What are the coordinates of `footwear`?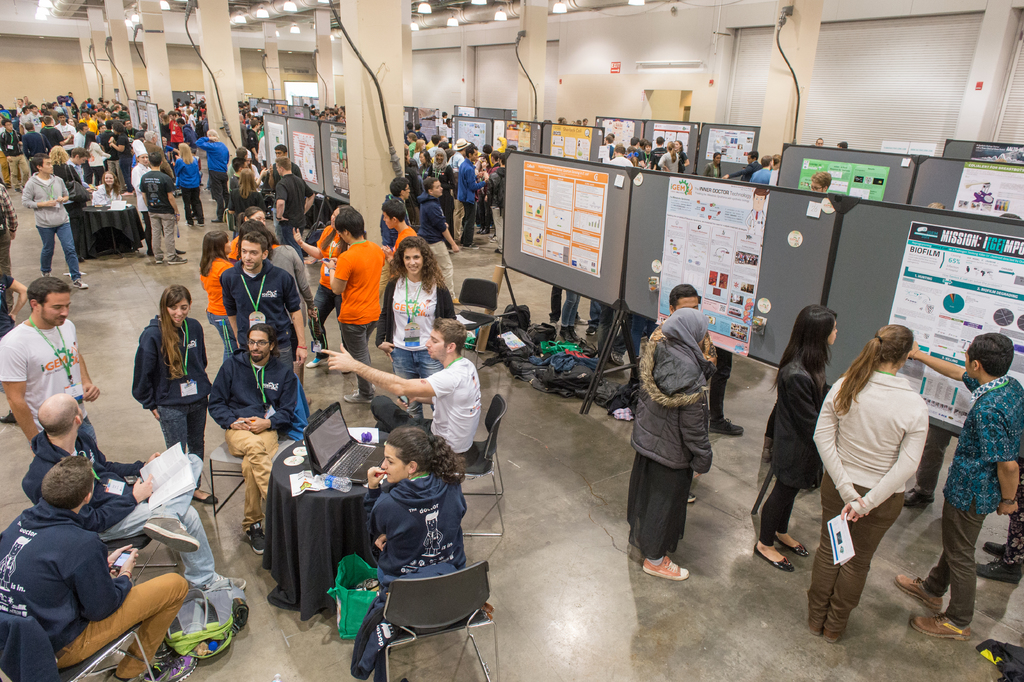
region(246, 529, 271, 559).
